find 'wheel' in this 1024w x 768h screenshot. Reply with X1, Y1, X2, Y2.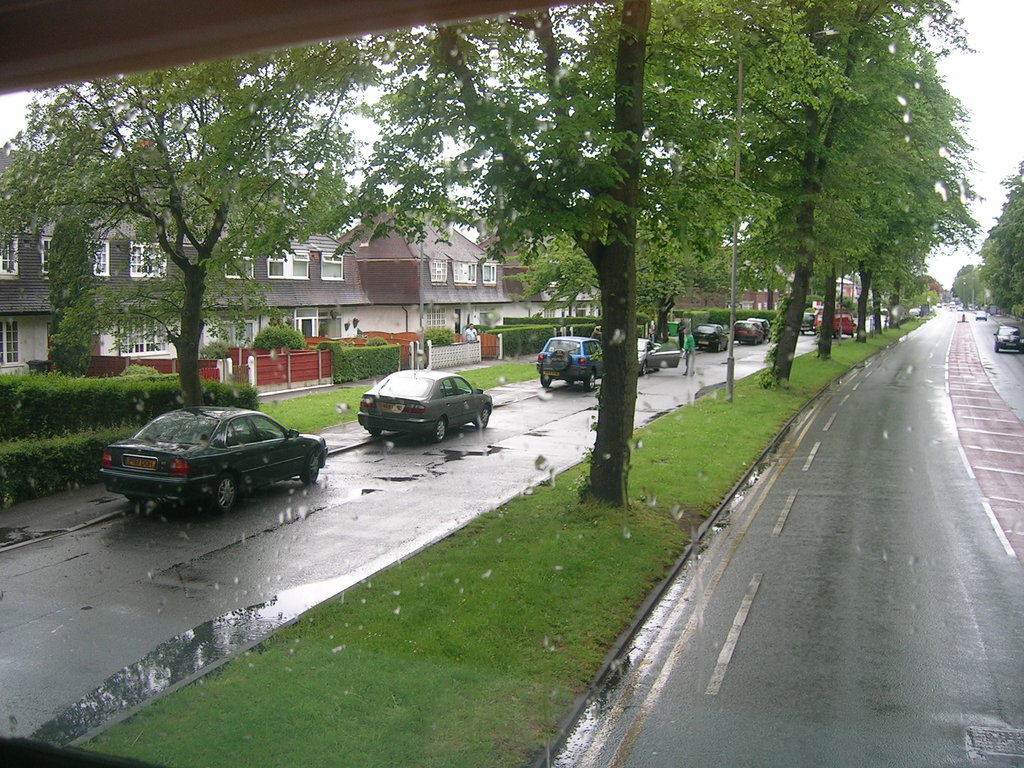
753, 339, 758, 347.
